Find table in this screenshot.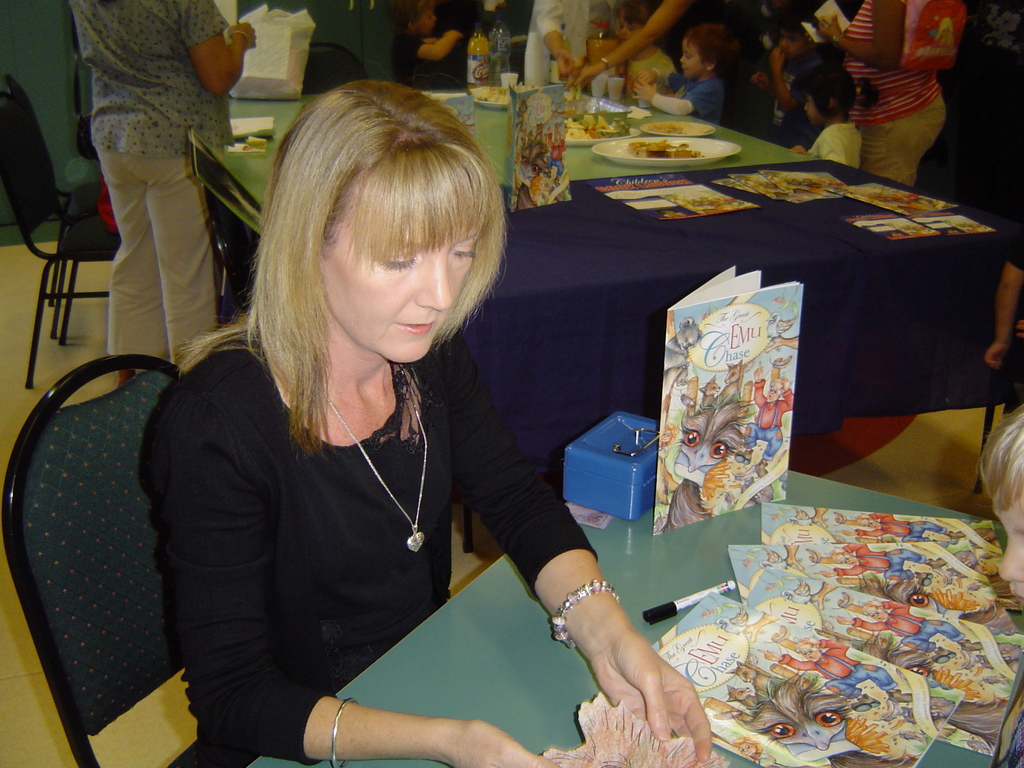
The bounding box for table is (x1=184, y1=95, x2=1006, y2=504).
